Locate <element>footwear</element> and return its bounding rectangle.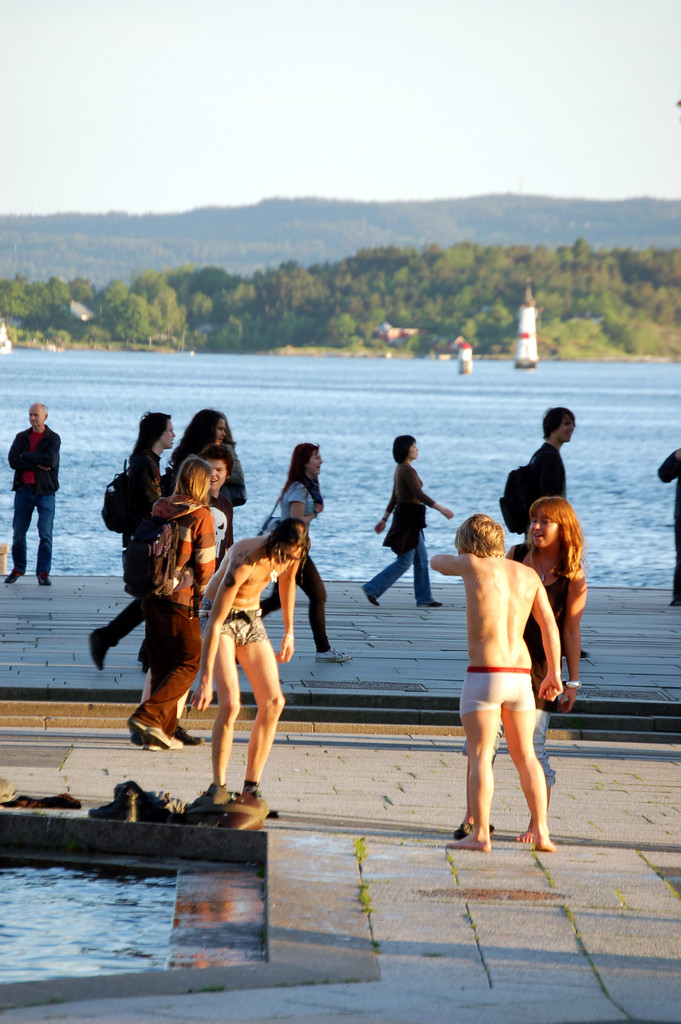
(left=456, top=824, right=496, bottom=844).
